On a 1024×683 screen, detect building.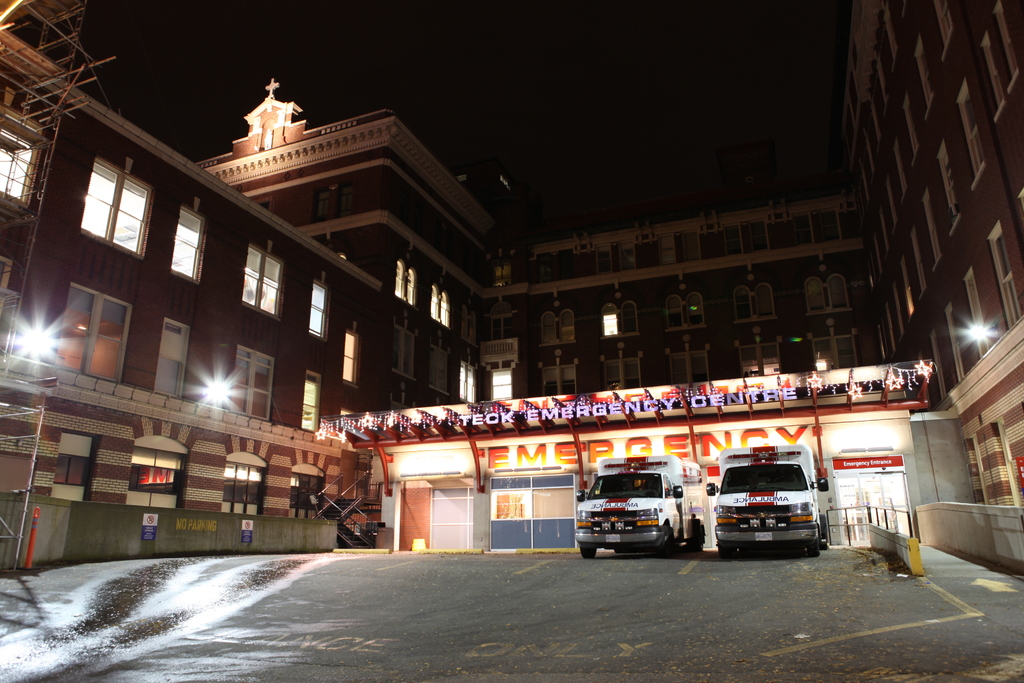
x1=0 y1=0 x2=1023 y2=573.
